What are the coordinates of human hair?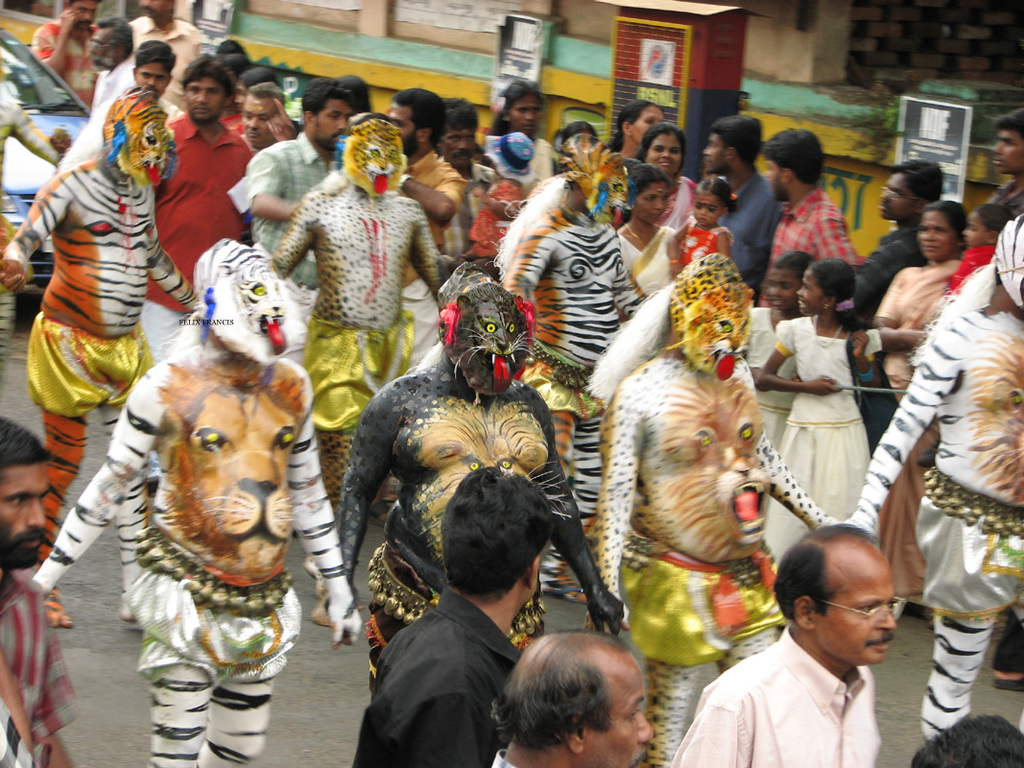
(441, 97, 482, 133).
